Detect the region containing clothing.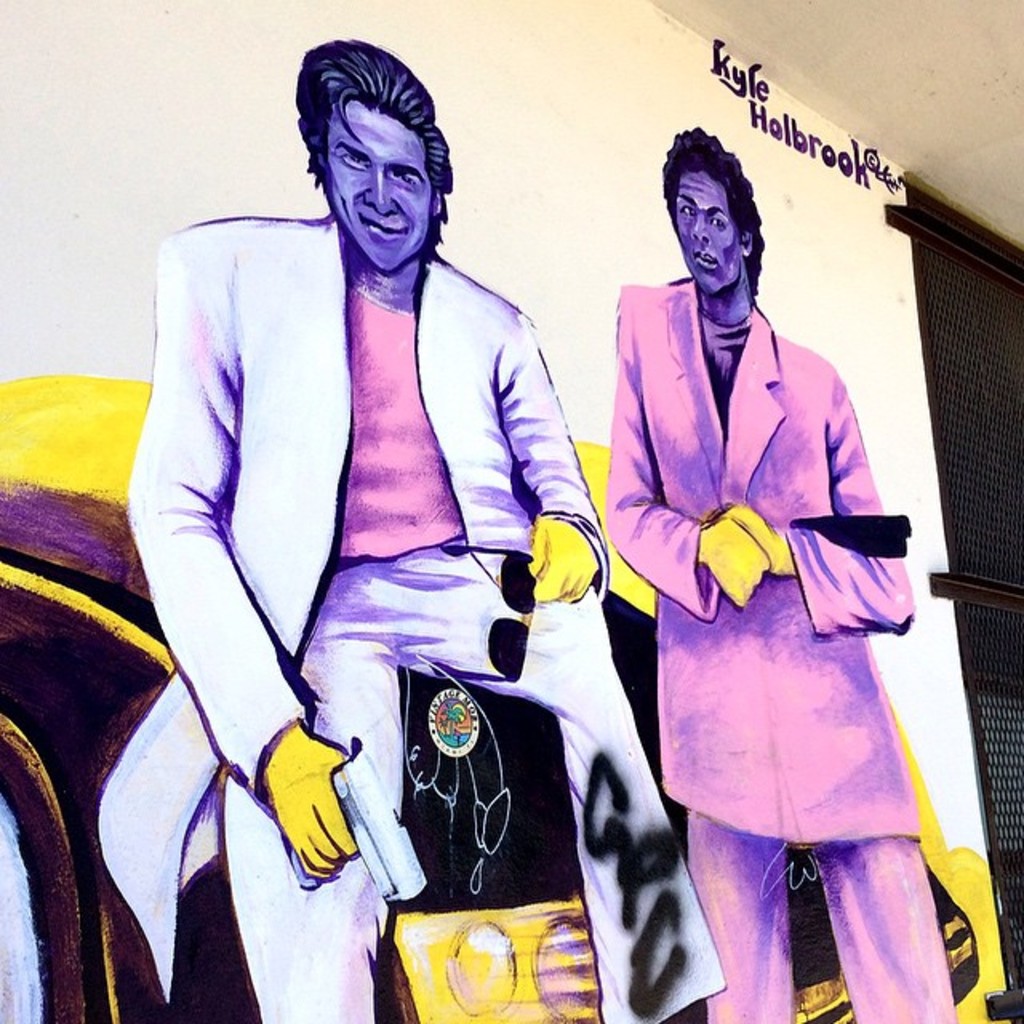
{"left": 109, "top": 214, "right": 685, "bottom": 1022}.
